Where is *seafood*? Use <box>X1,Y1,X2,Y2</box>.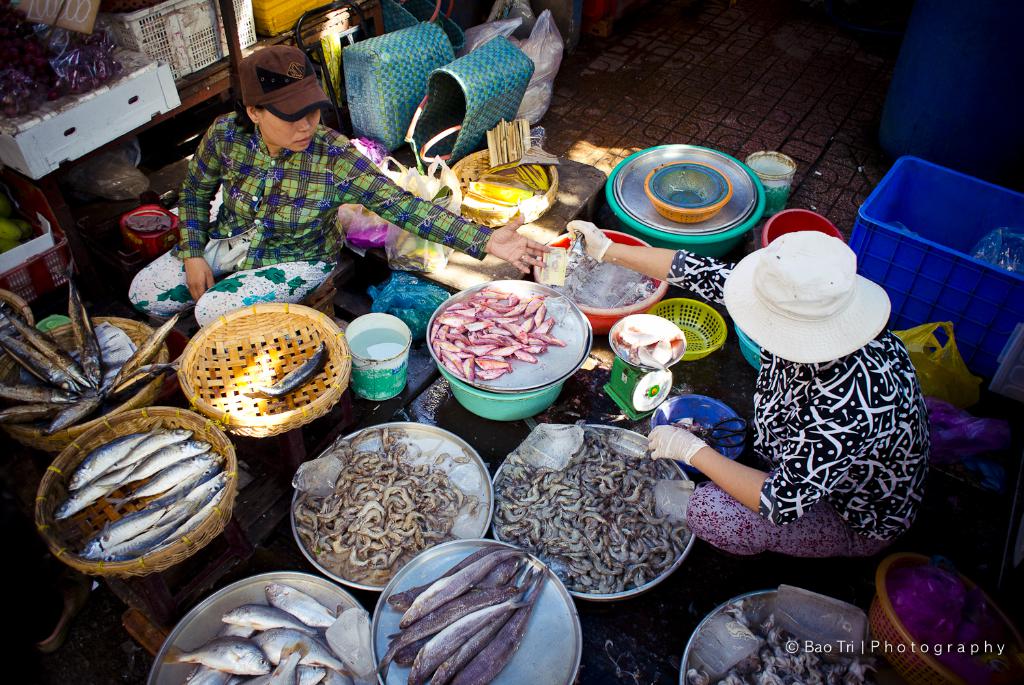
<box>291,429,477,585</box>.
